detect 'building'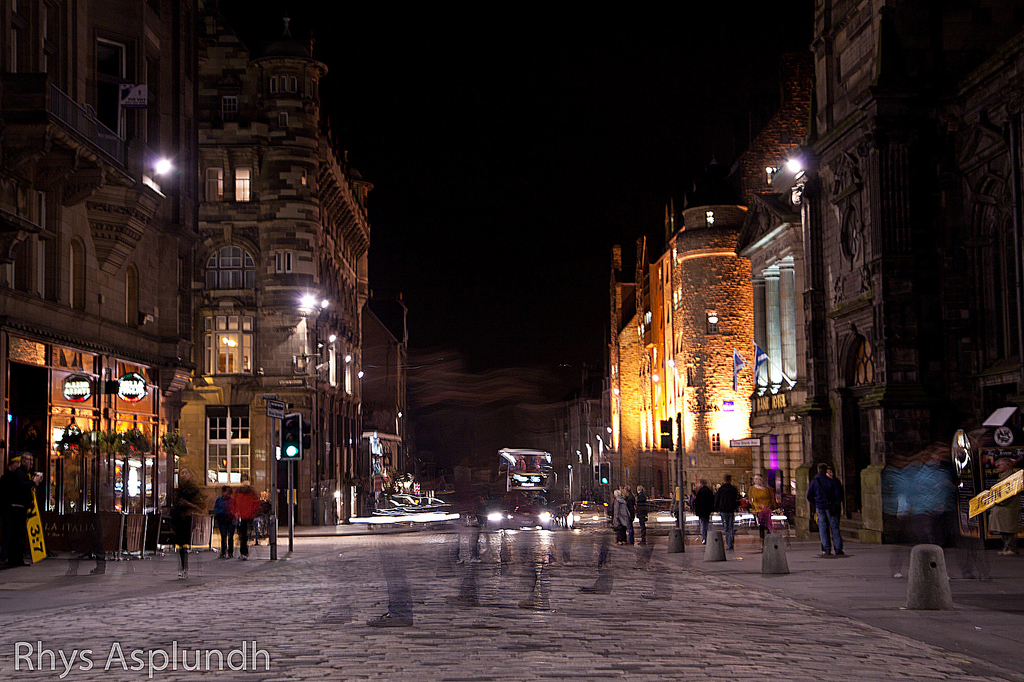
<region>600, 50, 812, 504</region>
